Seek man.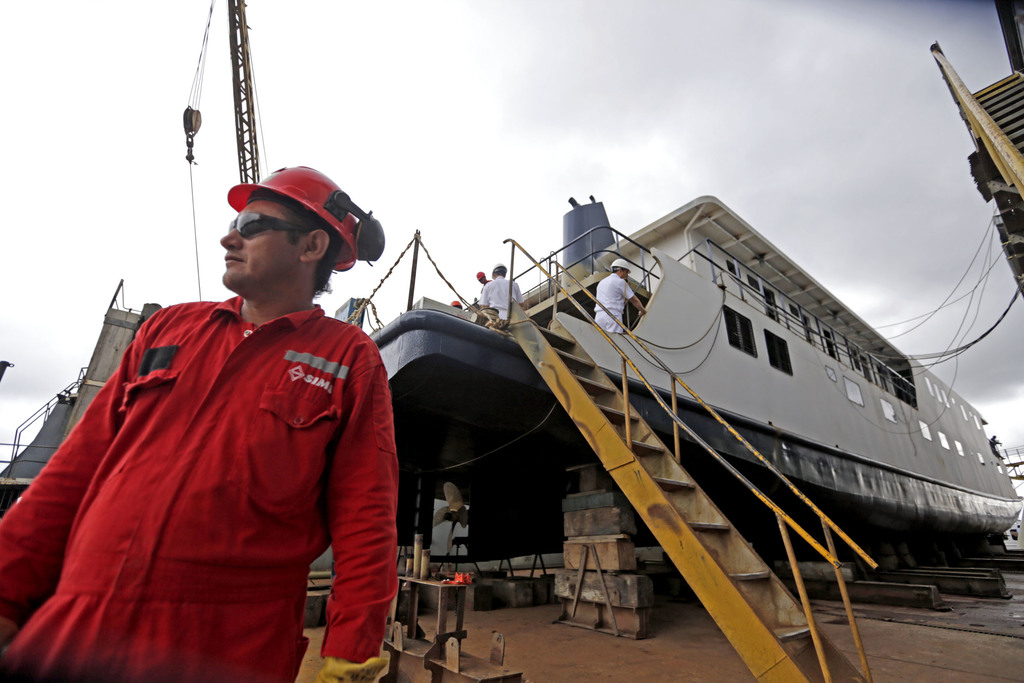
rect(44, 146, 394, 682).
